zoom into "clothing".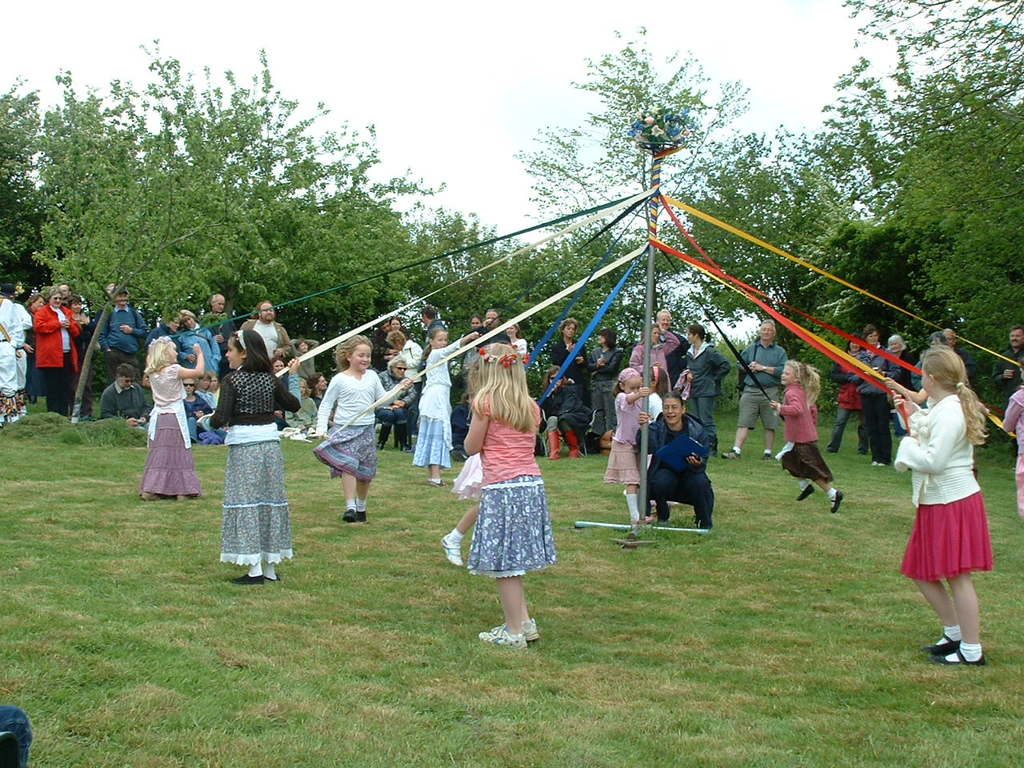
Zoom target: select_region(546, 338, 589, 390).
